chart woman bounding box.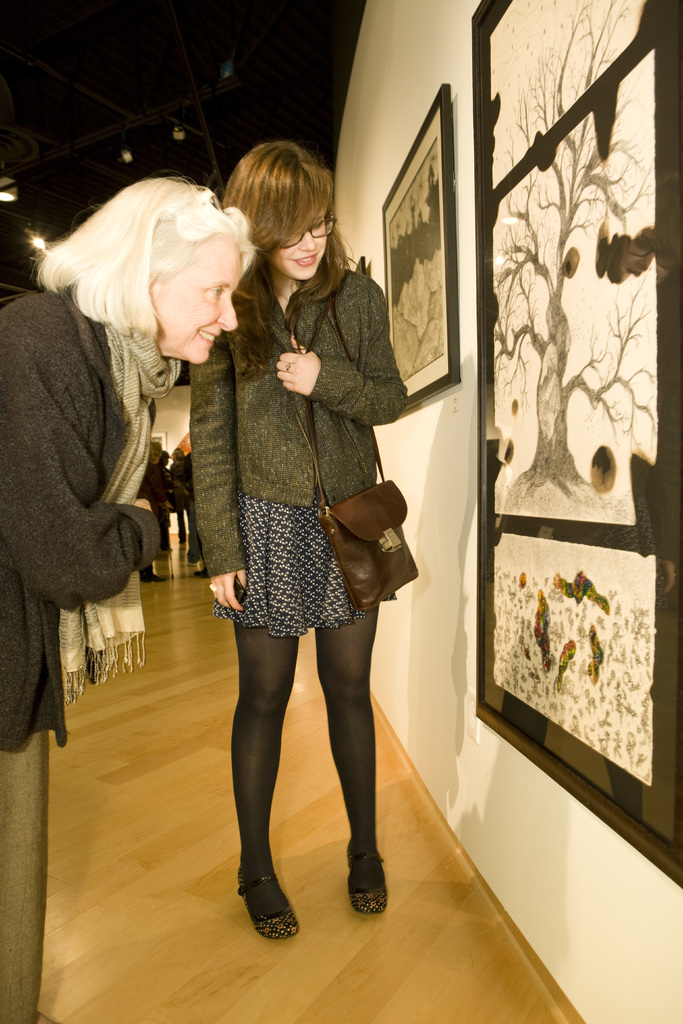
Charted: Rect(14, 172, 236, 755).
